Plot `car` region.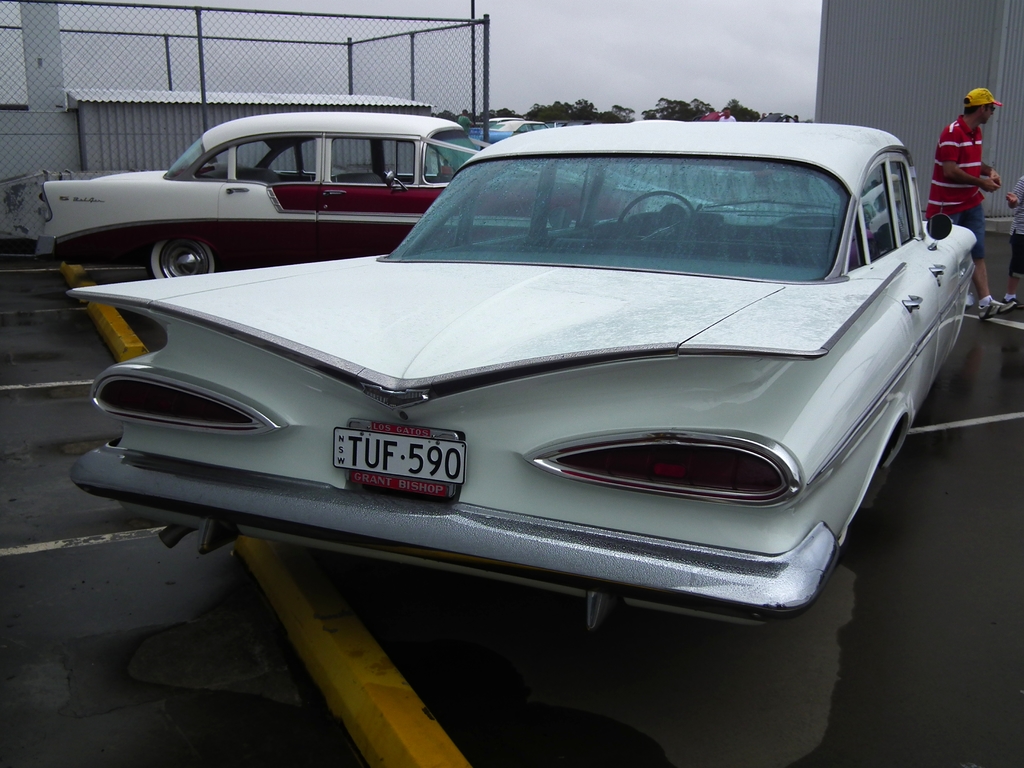
Plotted at pyautogui.locateOnScreen(35, 107, 648, 278).
